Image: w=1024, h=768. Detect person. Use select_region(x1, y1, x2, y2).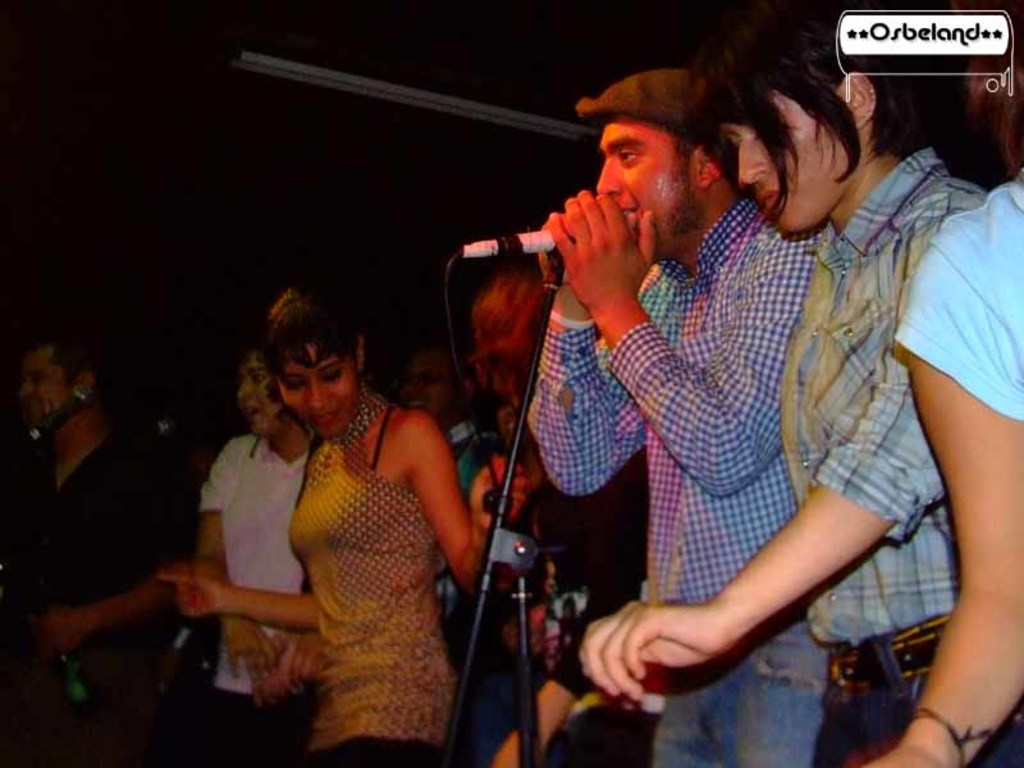
select_region(186, 278, 483, 759).
